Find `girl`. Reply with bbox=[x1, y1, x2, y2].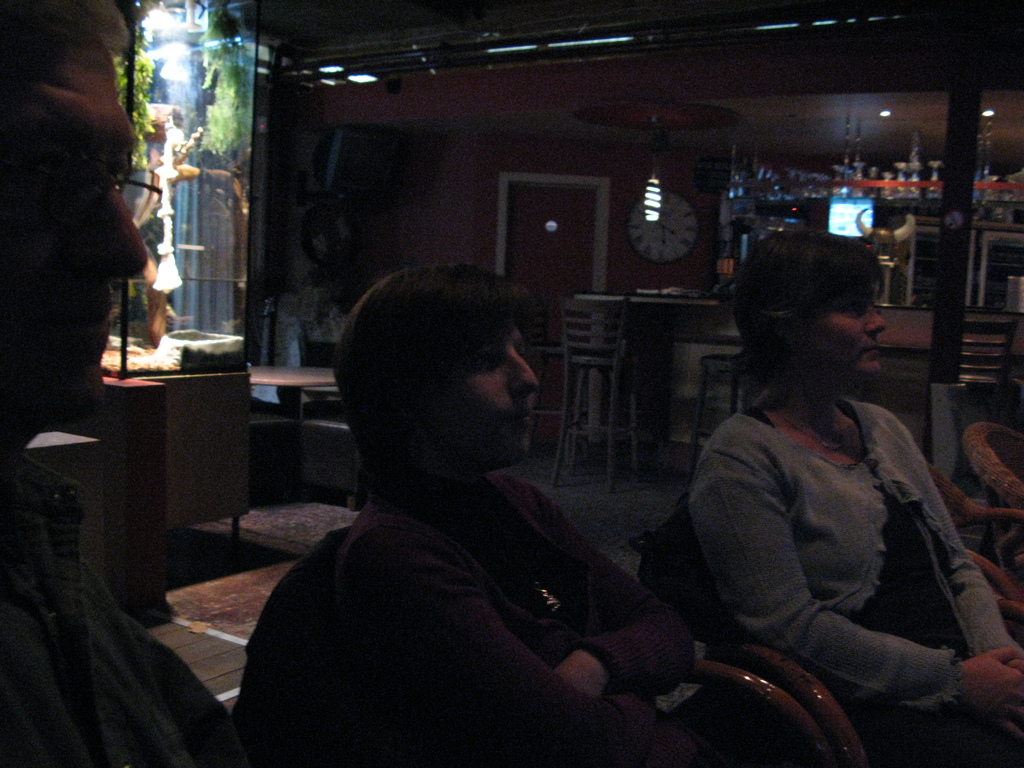
bbox=[691, 230, 1023, 766].
